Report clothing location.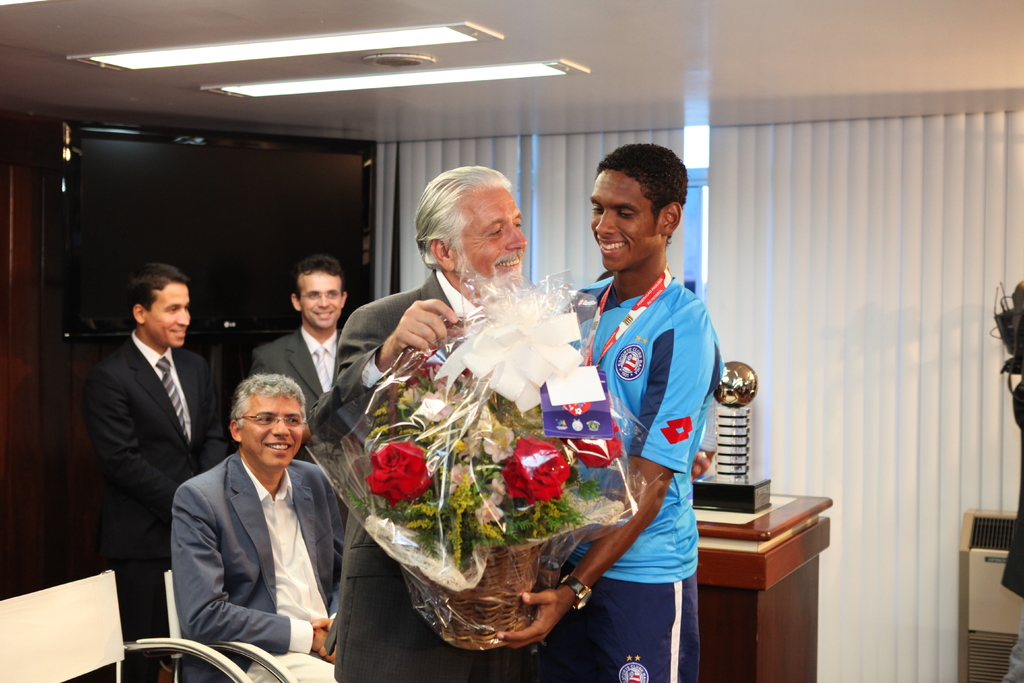
Report: {"left": 103, "top": 329, "right": 220, "bottom": 655}.
